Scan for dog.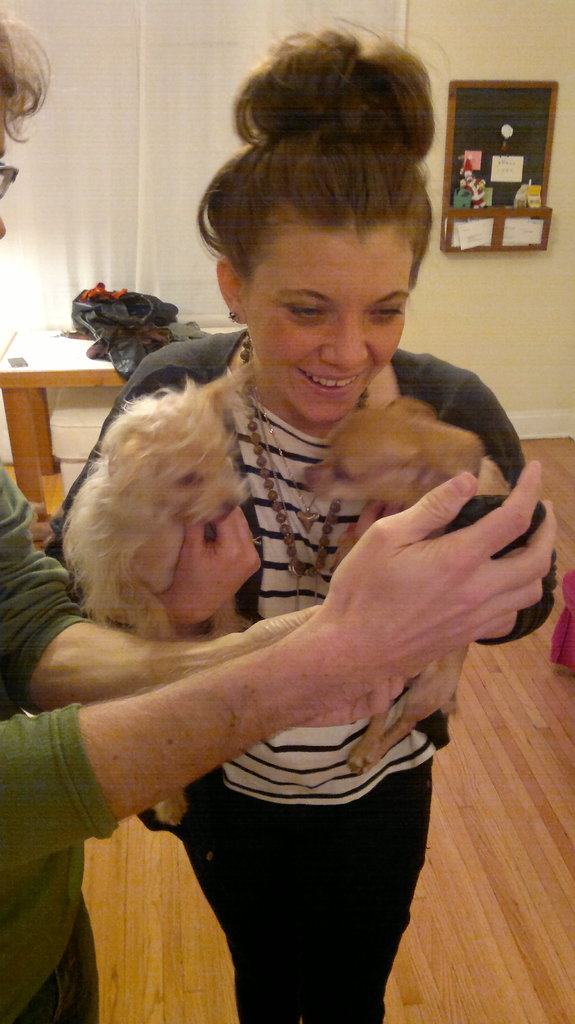
Scan result: pyautogui.locateOnScreen(302, 397, 510, 774).
